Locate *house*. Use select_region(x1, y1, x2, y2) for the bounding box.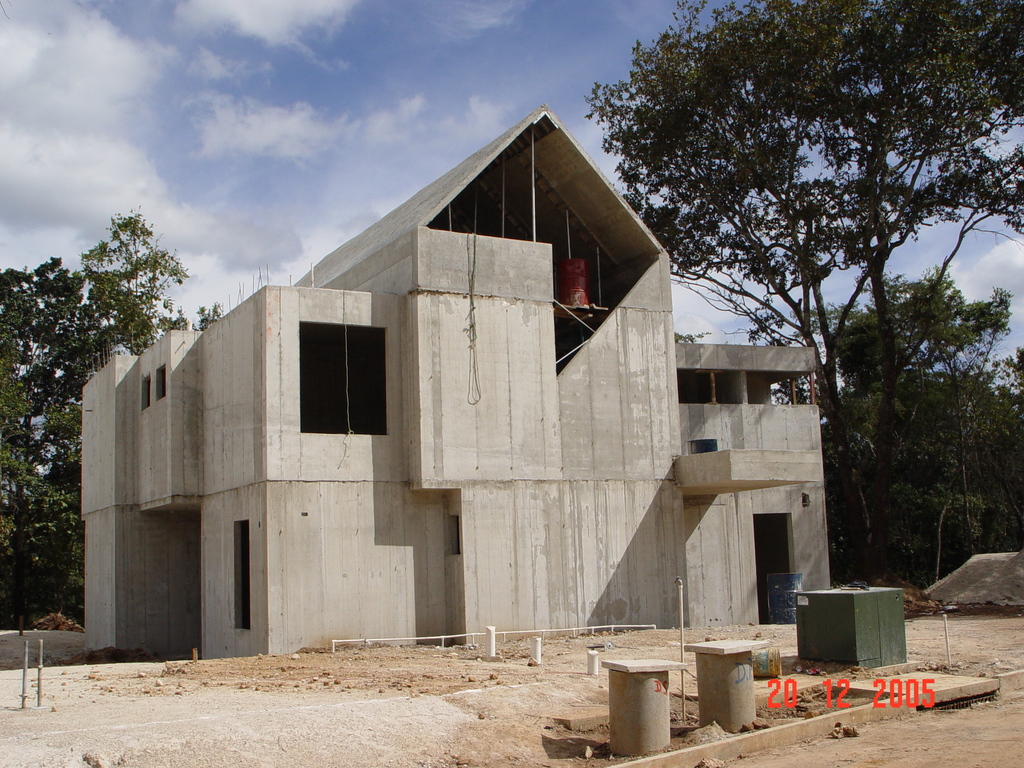
select_region(77, 106, 842, 646).
